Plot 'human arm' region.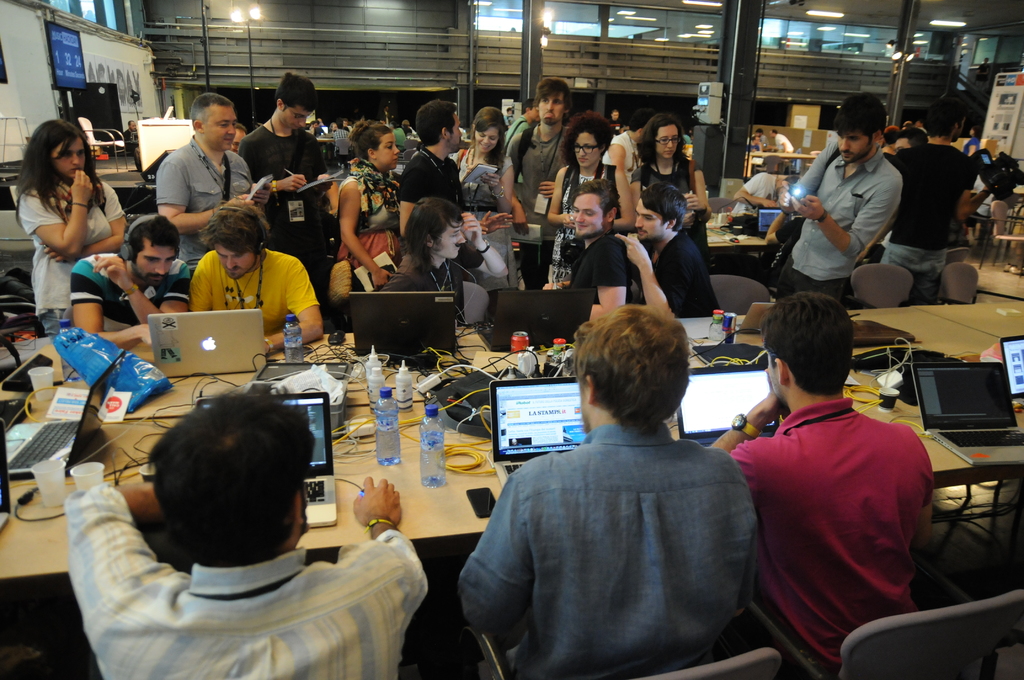
Plotted at BBox(391, 145, 428, 241).
